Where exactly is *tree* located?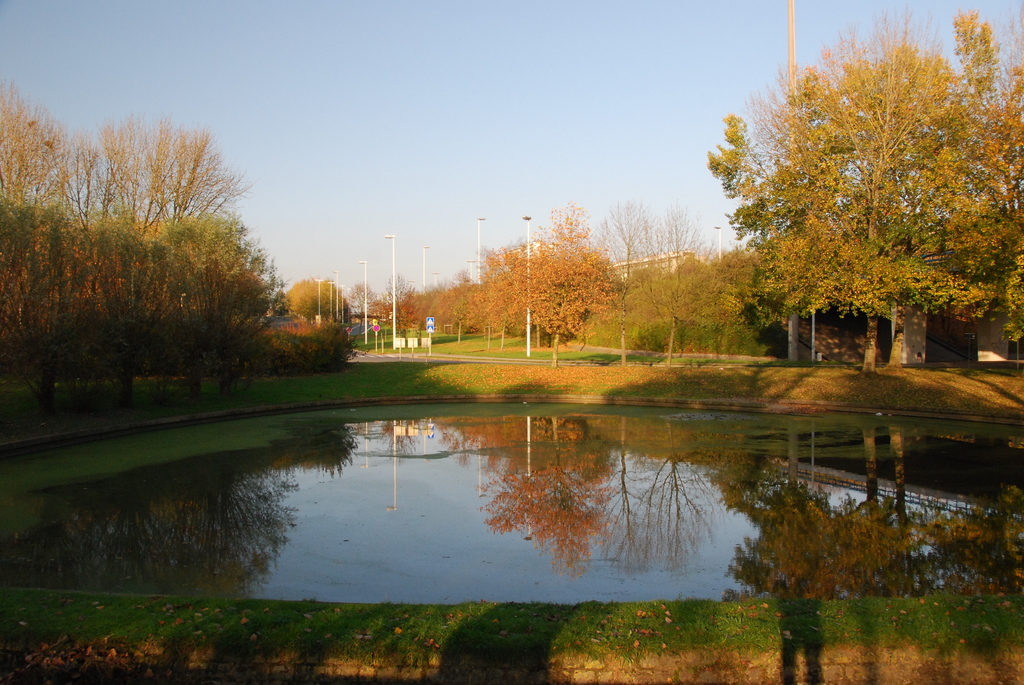
Its bounding box is [x1=723, y1=34, x2=1000, y2=383].
